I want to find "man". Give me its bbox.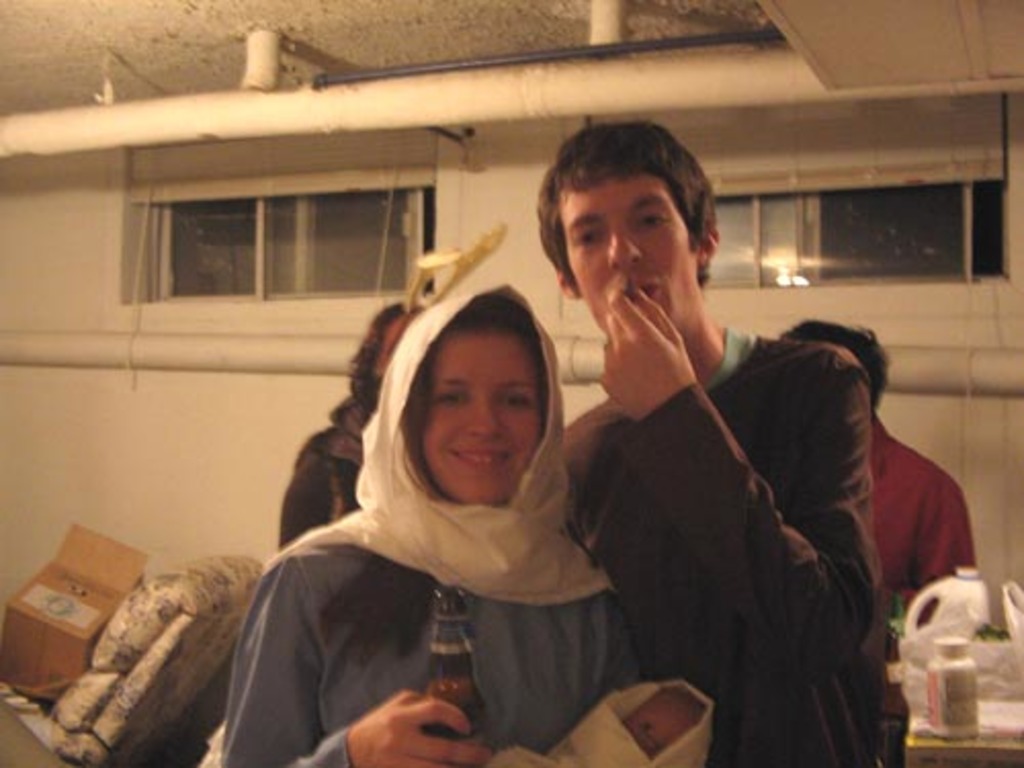
<region>485, 168, 922, 748</region>.
